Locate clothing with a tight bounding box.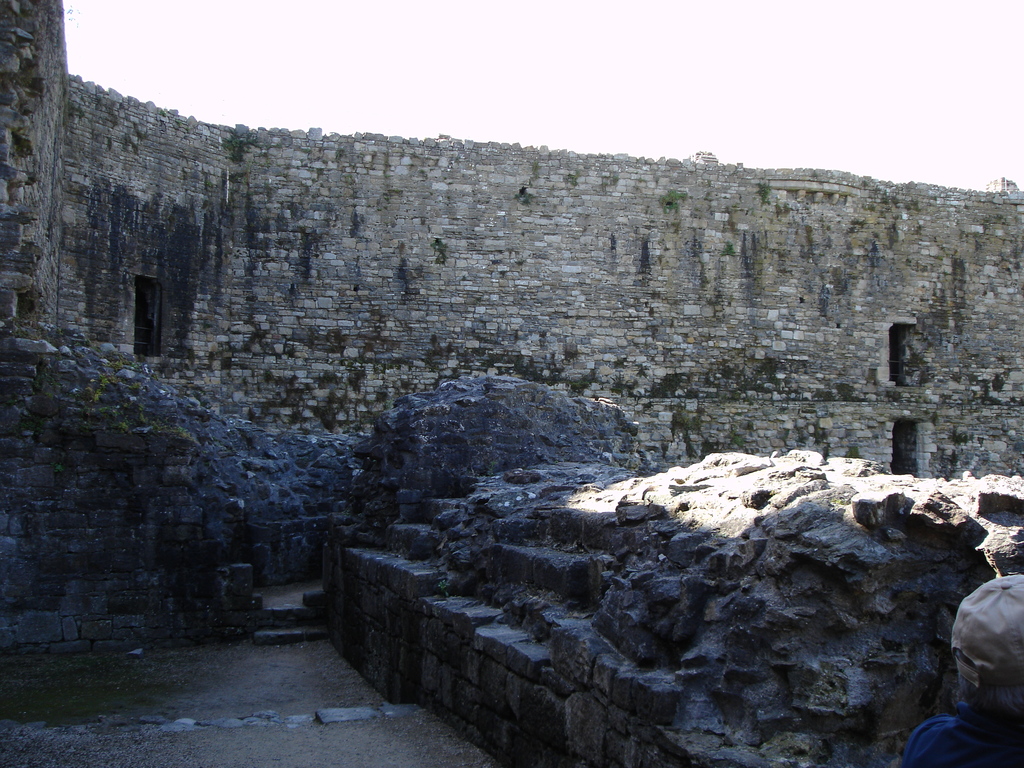
[left=898, top=705, right=1023, bottom=767].
